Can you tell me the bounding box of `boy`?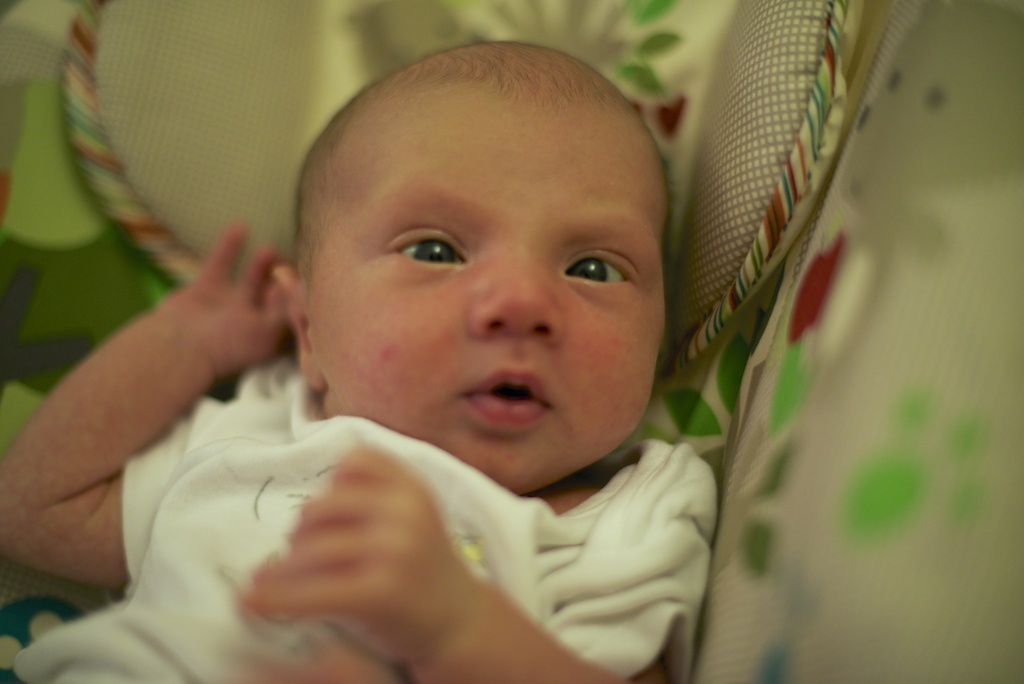
[left=0, top=34, right=721, bottom=683].
